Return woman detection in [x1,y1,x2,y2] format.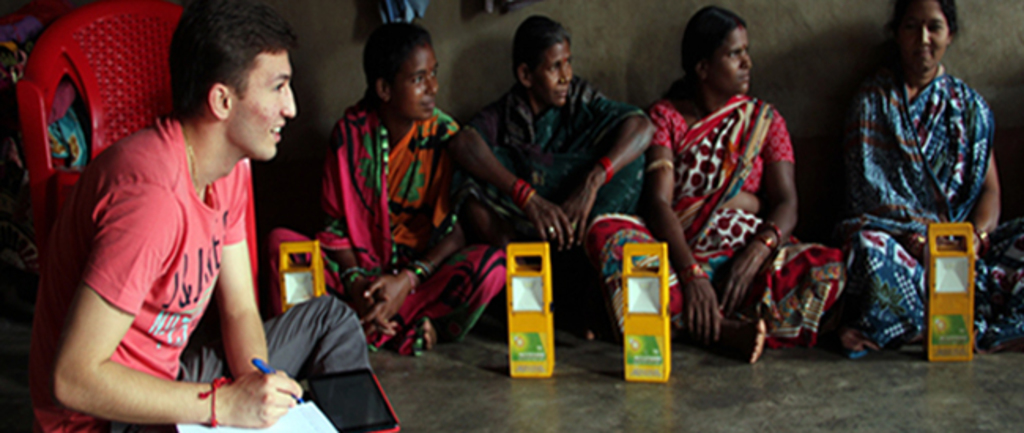
[827,0,1022,367].
